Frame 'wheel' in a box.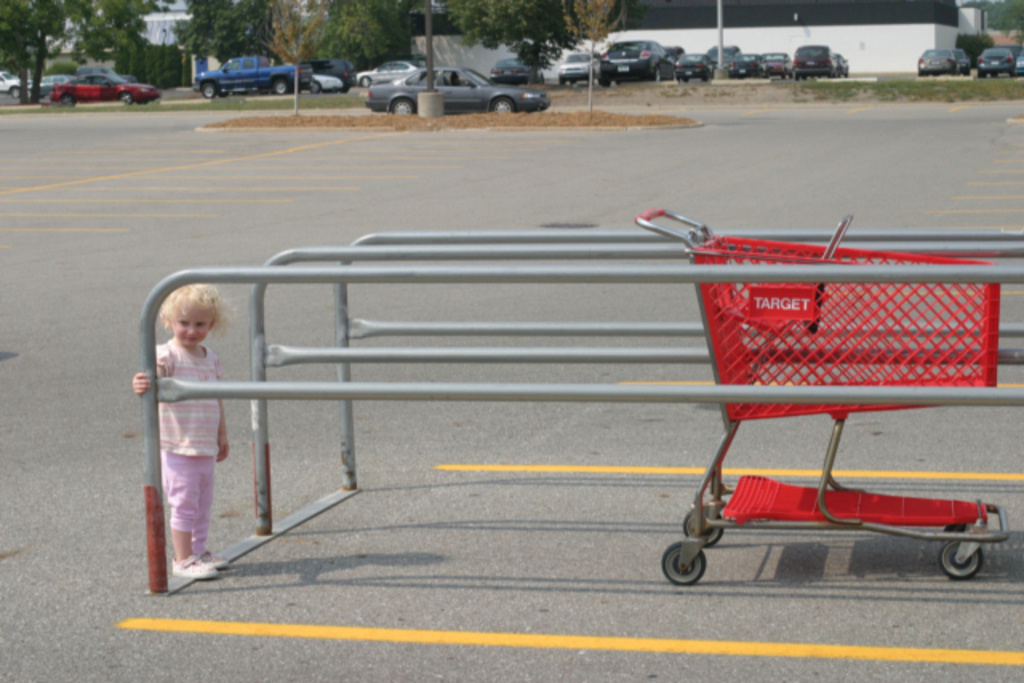
box=[682, 505, 722, 547].
